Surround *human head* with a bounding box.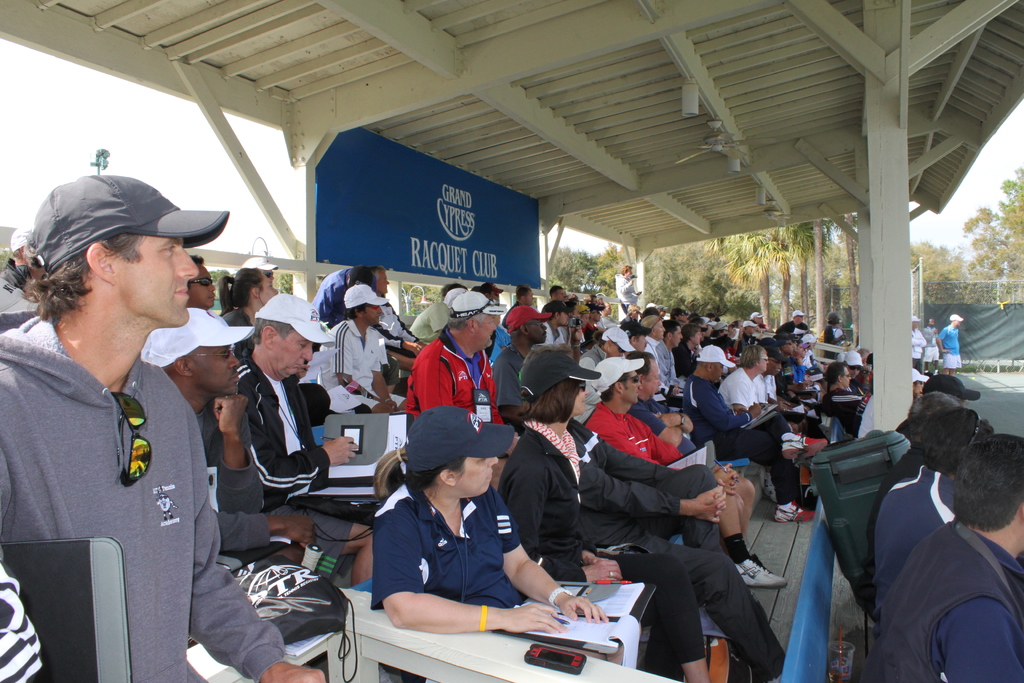
rect(619, 264, 636, 278).
